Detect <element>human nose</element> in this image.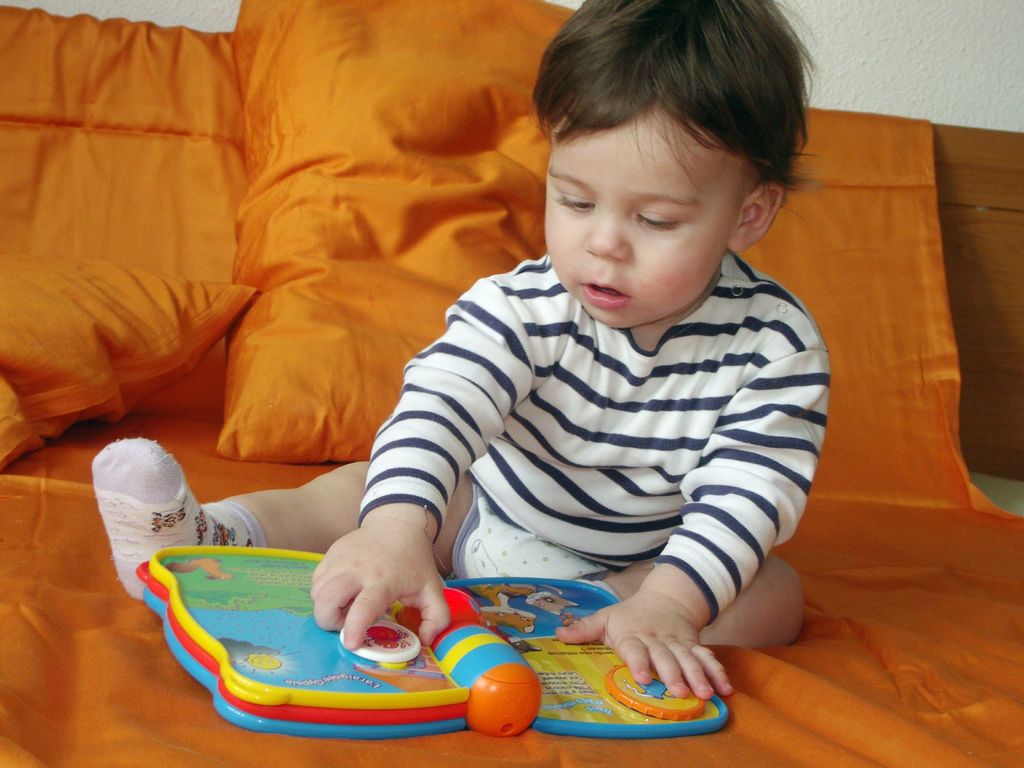
Detection: [584,214,633,262].
